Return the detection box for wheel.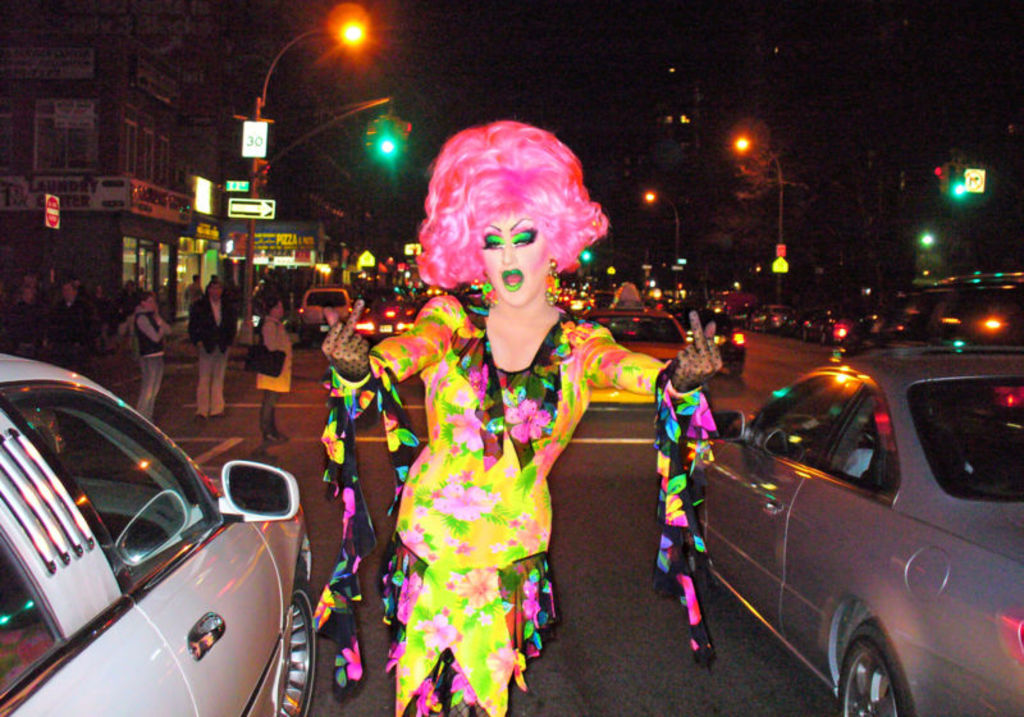
[x1=842, y1=621, x2=916, y2=716].
